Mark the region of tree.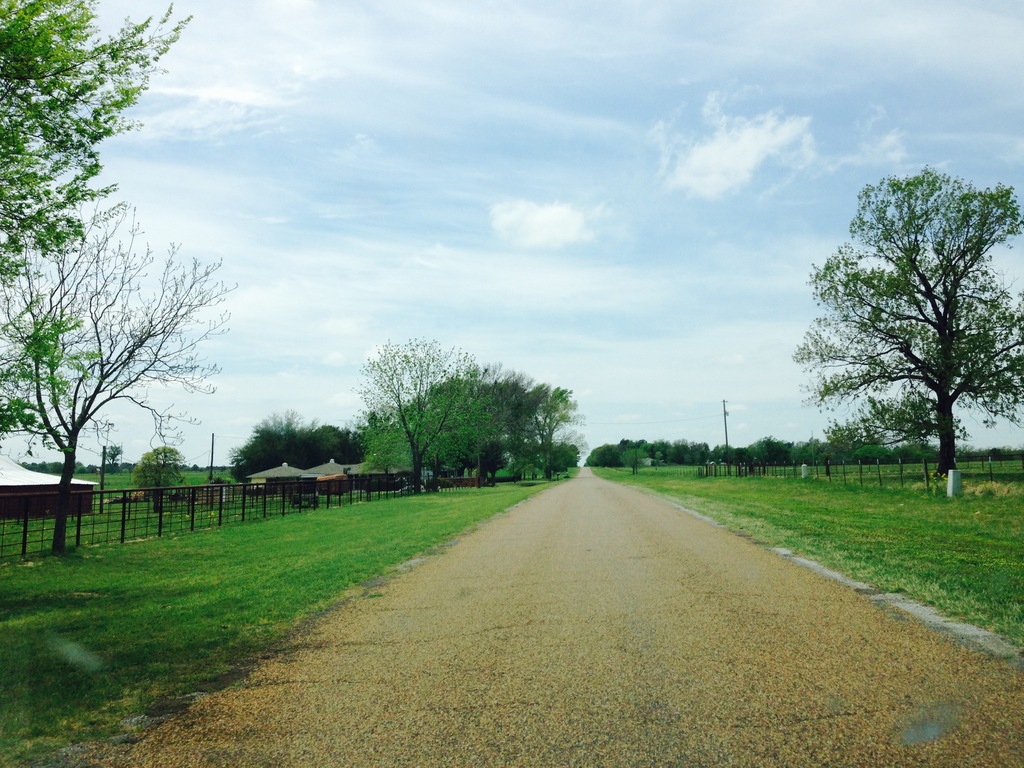
Region: crop(615, 433, 646, 480).
